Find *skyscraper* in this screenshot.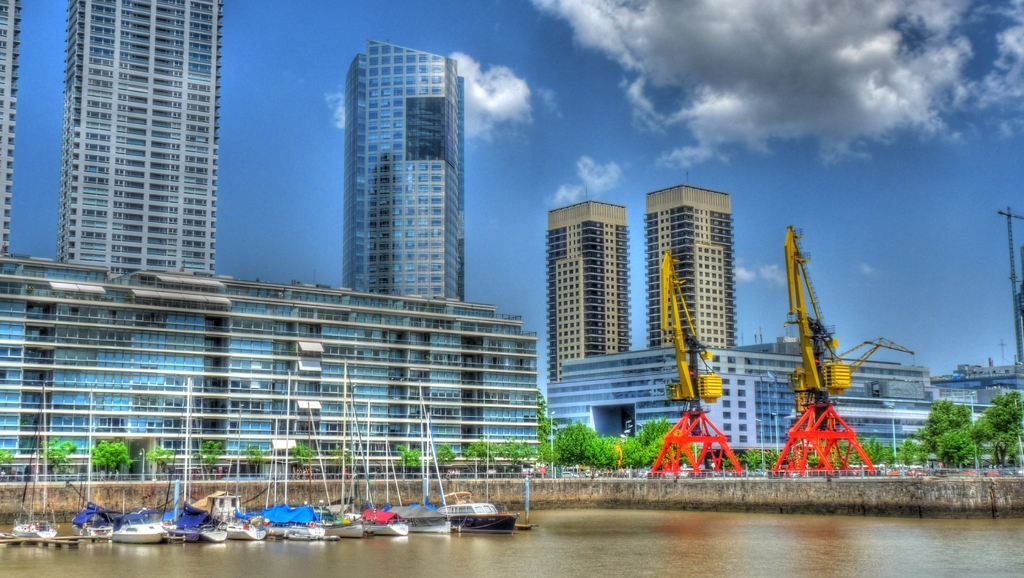
The bounding box for *skyscraper* is (550,203,624,385).
